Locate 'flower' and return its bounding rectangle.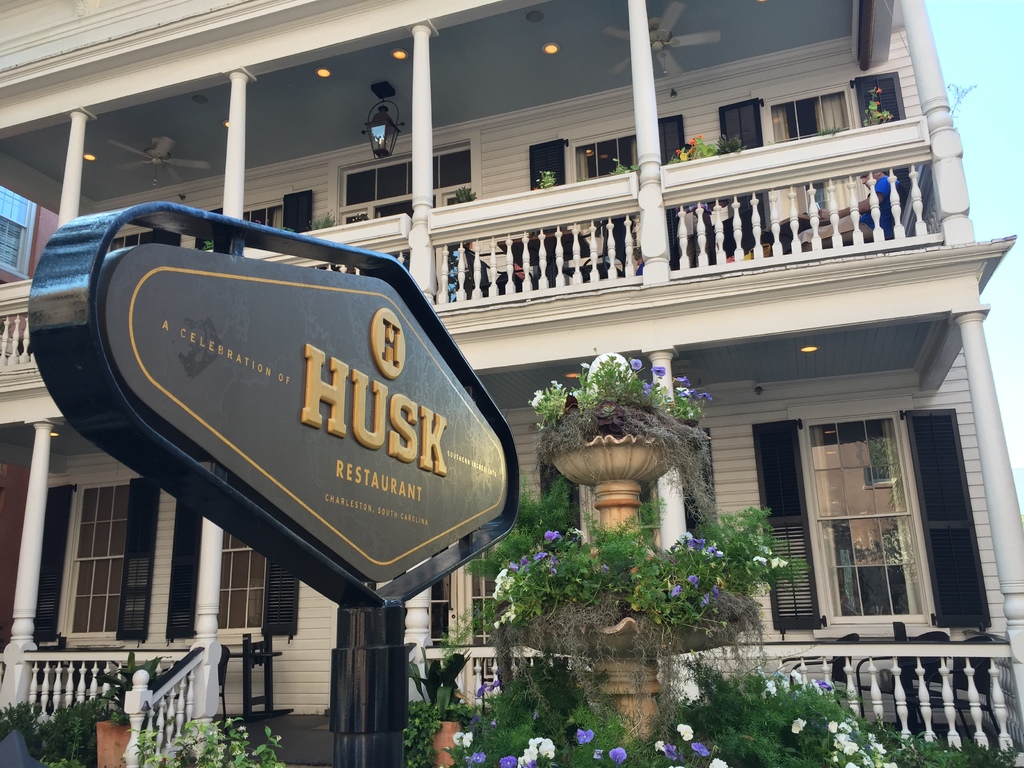
{"left": 454, "top": 730, "right": 467, "bottom": 741}.
